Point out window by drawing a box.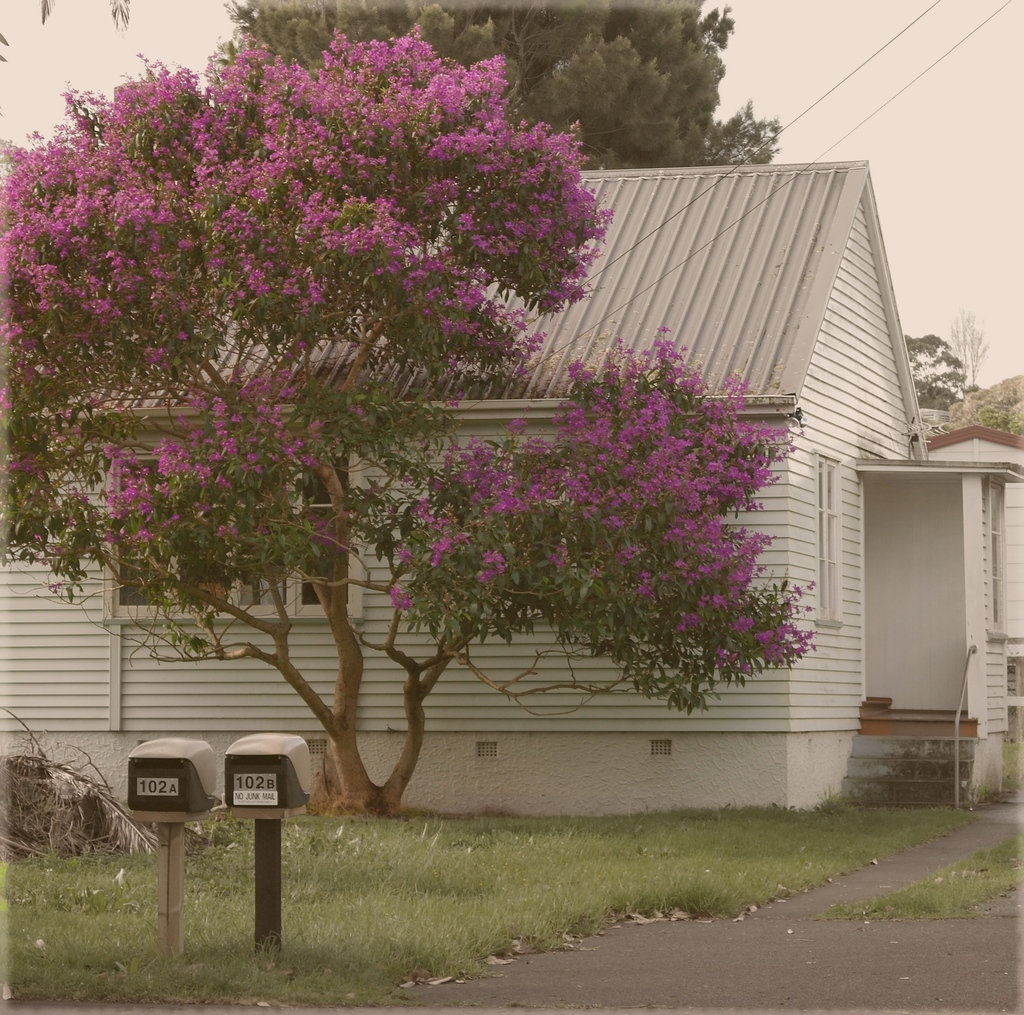
bbox=(104, 445, 358, 621).
